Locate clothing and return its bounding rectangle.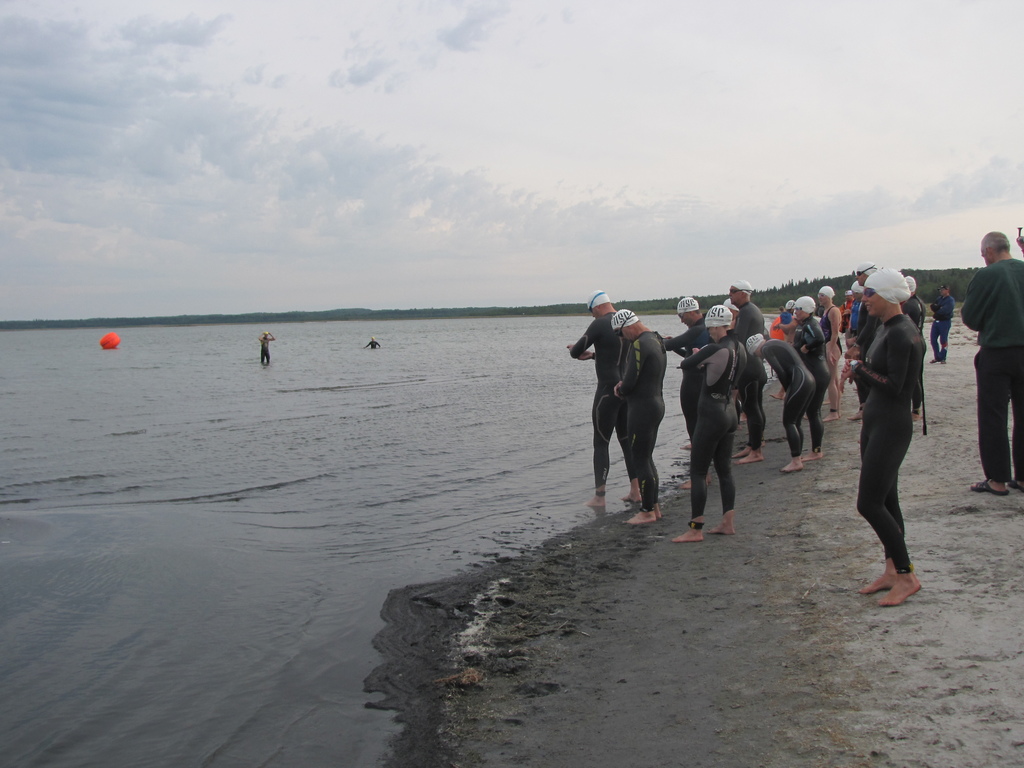
749 342 817 446.
